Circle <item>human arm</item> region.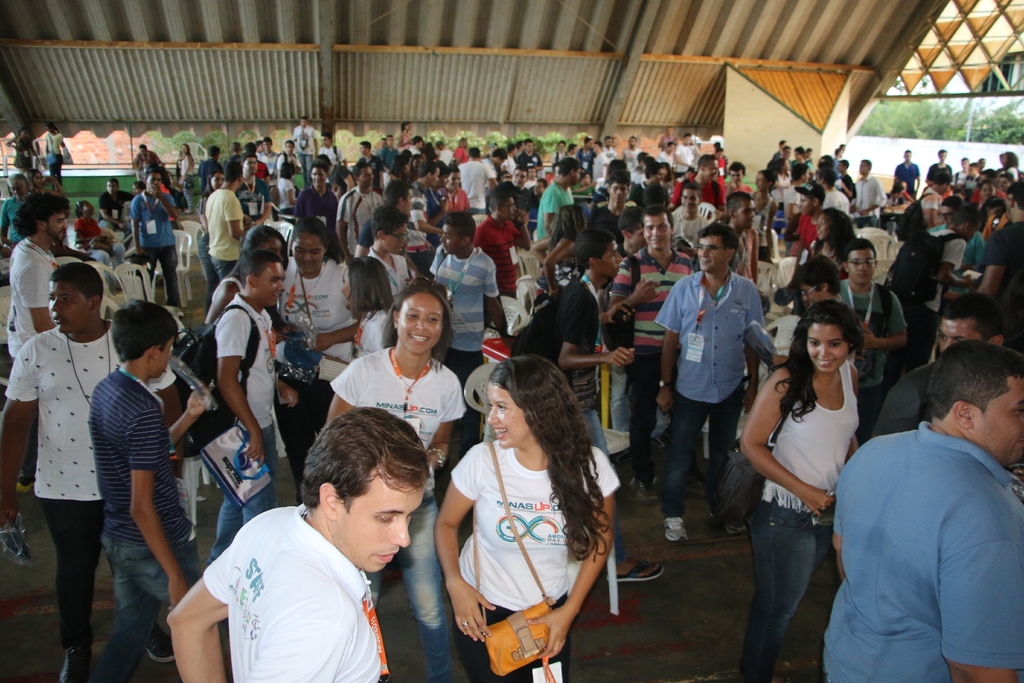
Region: locate(924, 194, 947, 227).
